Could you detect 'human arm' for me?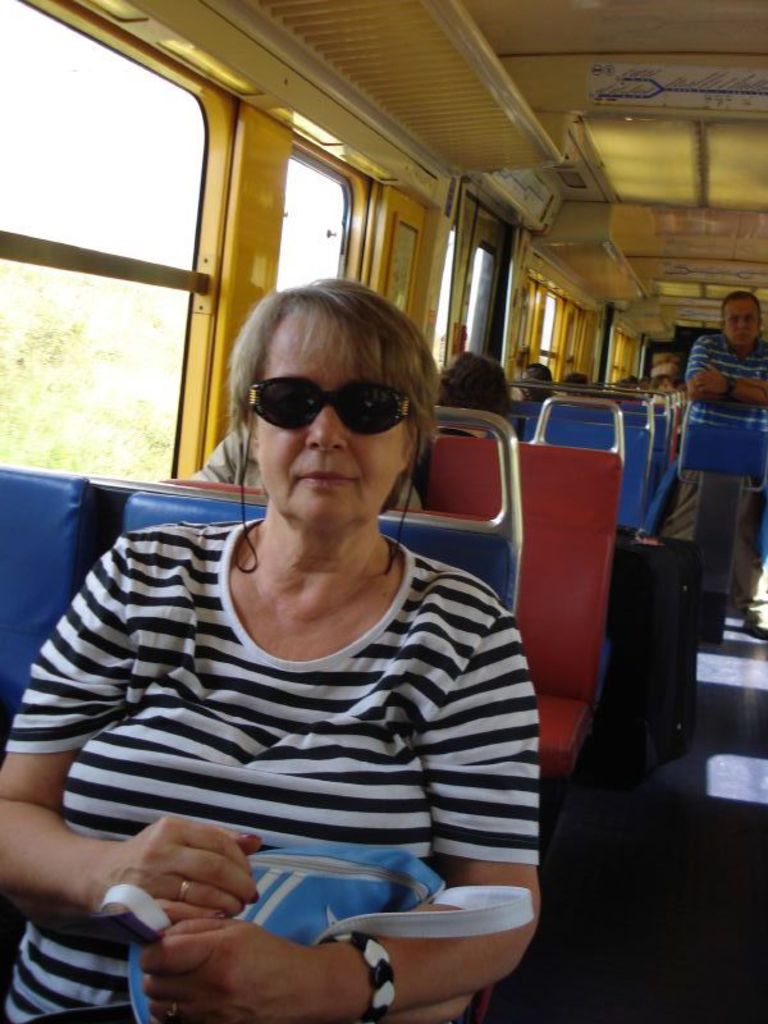
Detection result: l=132, t=585, r=540, b=1020.
